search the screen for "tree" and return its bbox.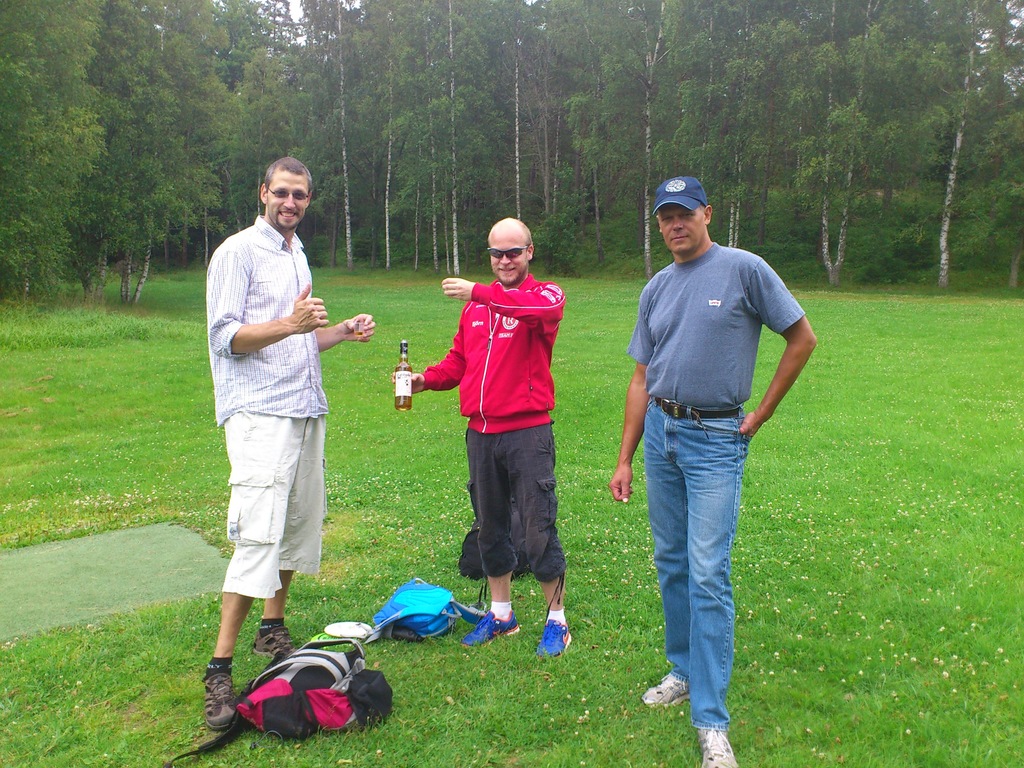
Found: BBox(419, 6, 500, 245).
